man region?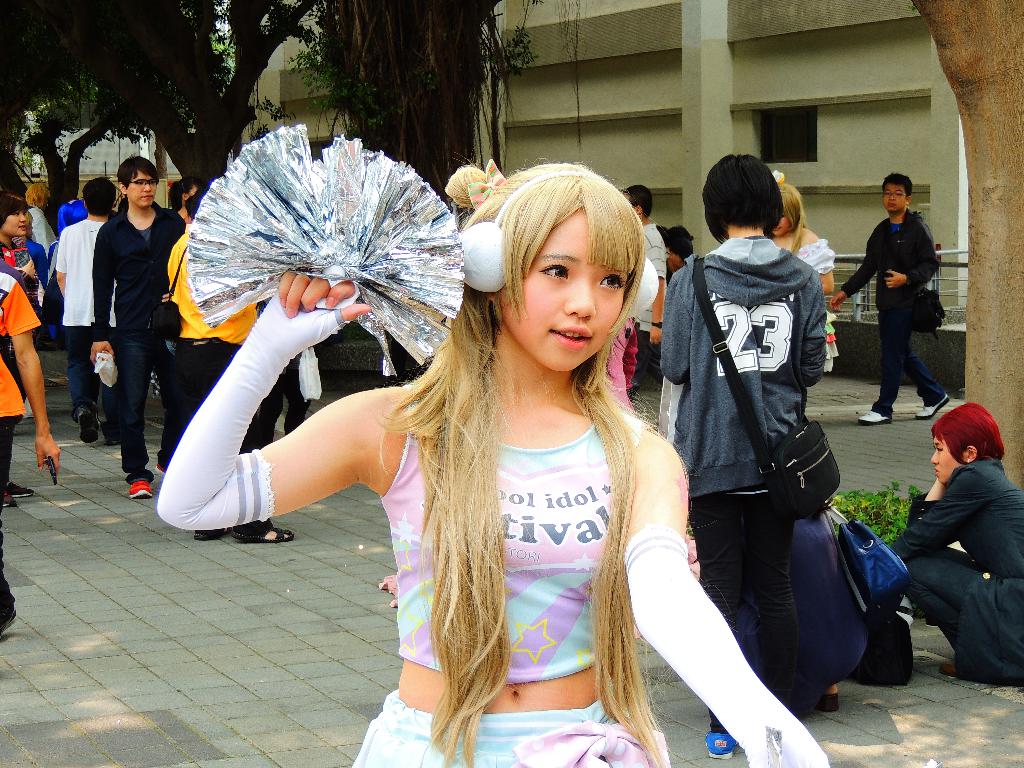
Rect(855, 177, 957, 422)
